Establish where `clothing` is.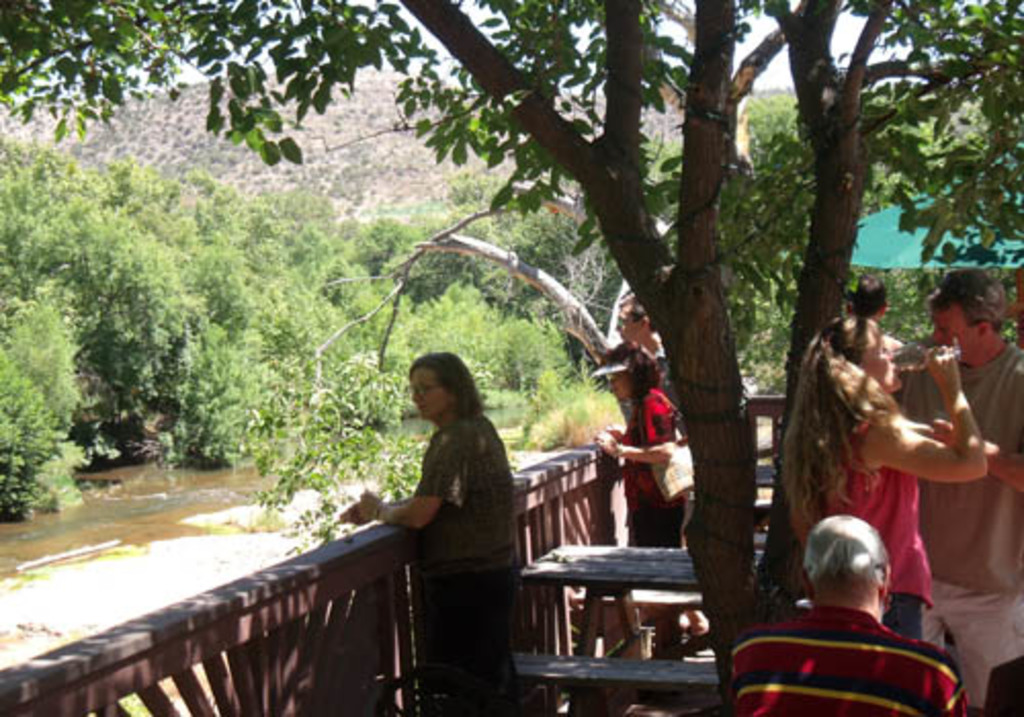
Established at left=416, top=416, right=520, bottom=715.
